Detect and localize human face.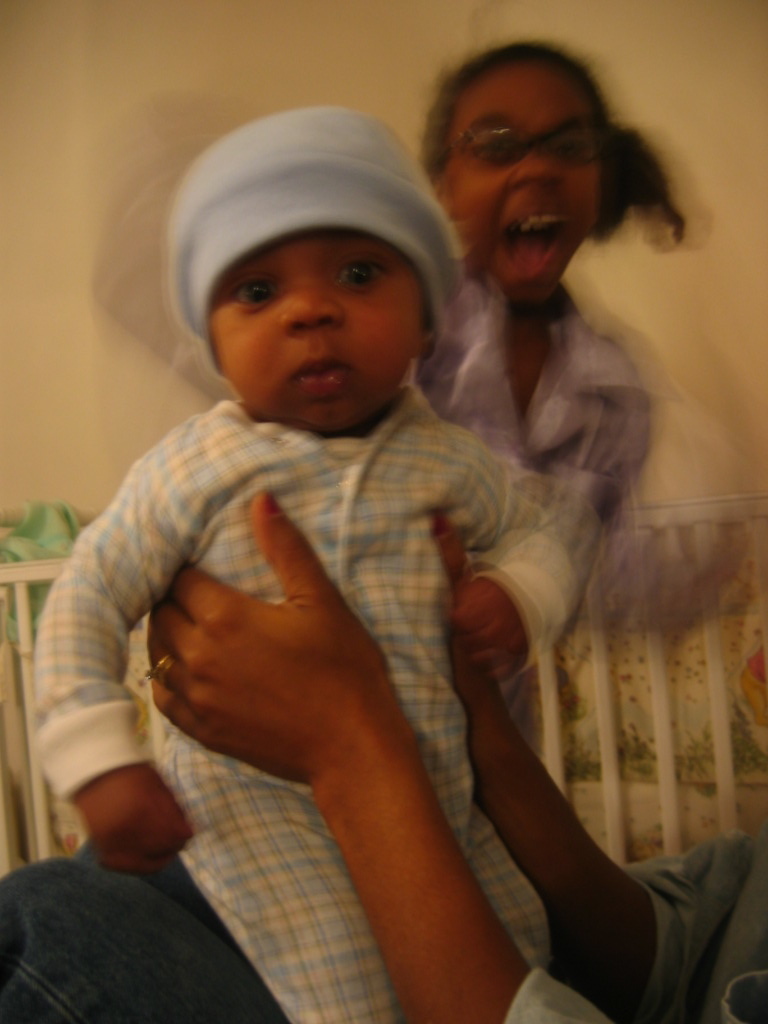
Localized at x1=447, y1=65, x2=601, y2=299.
